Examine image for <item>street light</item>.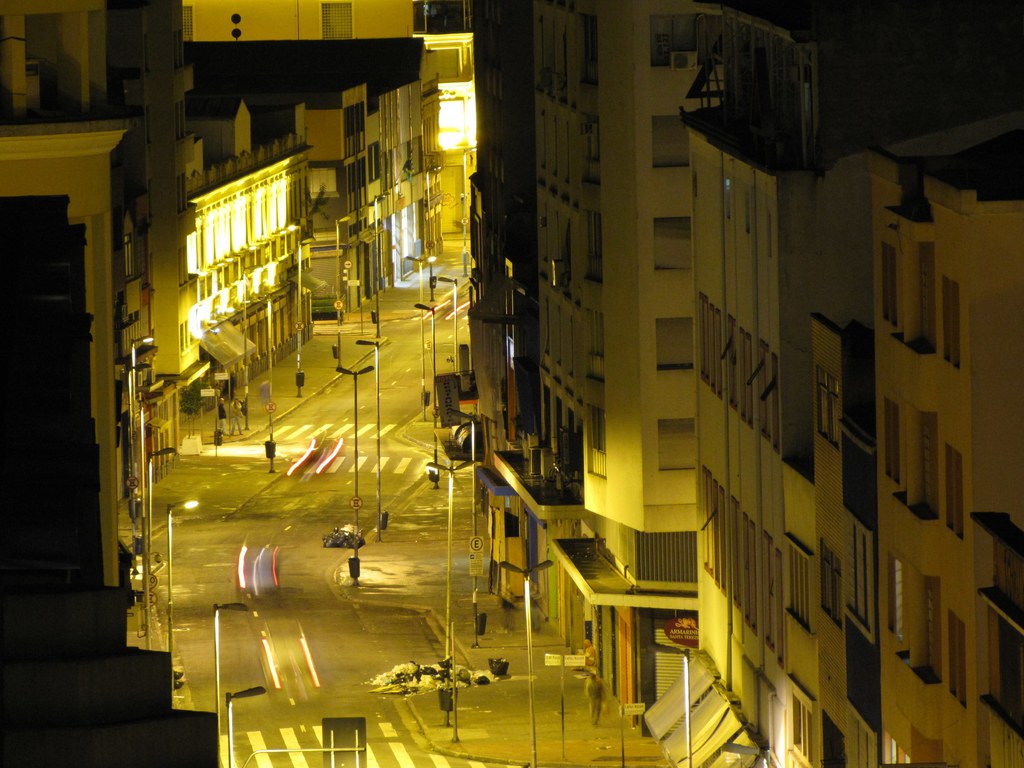
Examination result: crop(646, 641, 690, 767).
